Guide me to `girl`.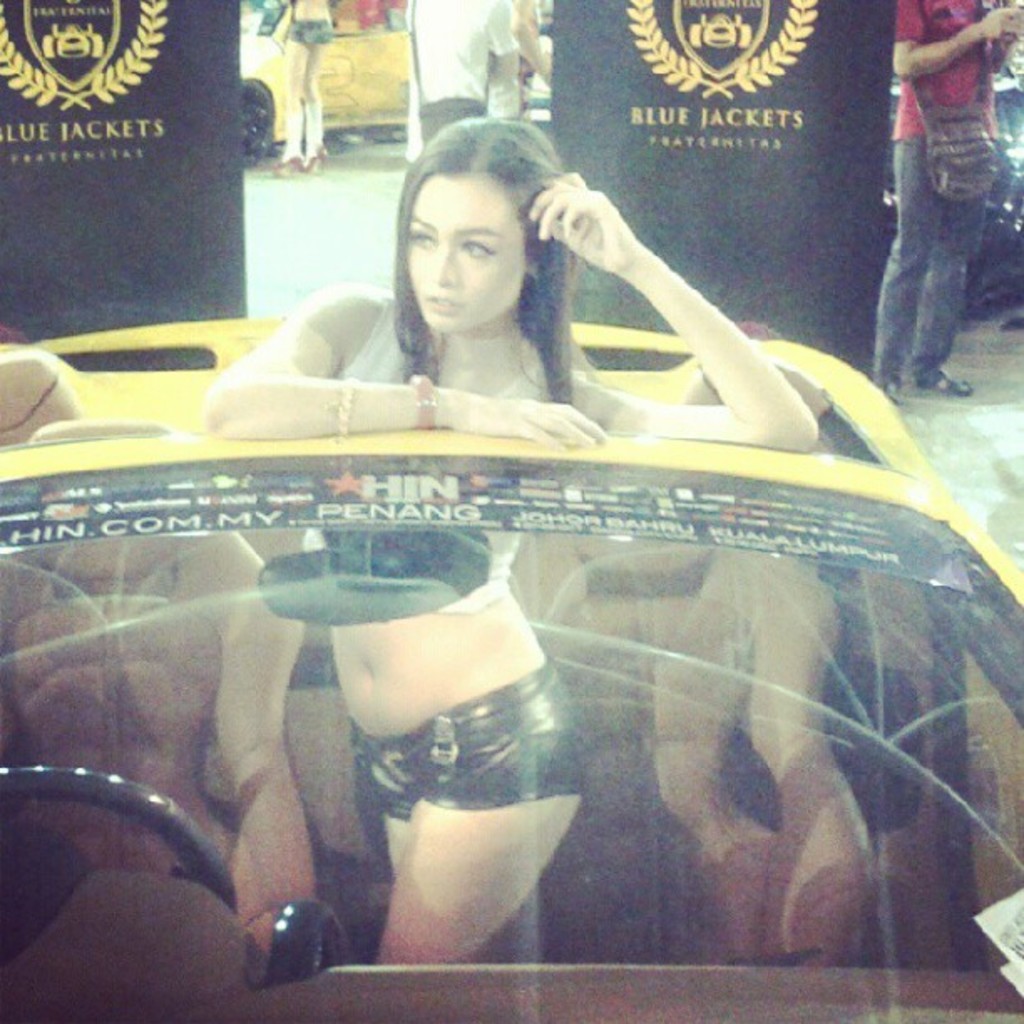
Guidance: x1=206, y1=119, x2=822, y2=967.
